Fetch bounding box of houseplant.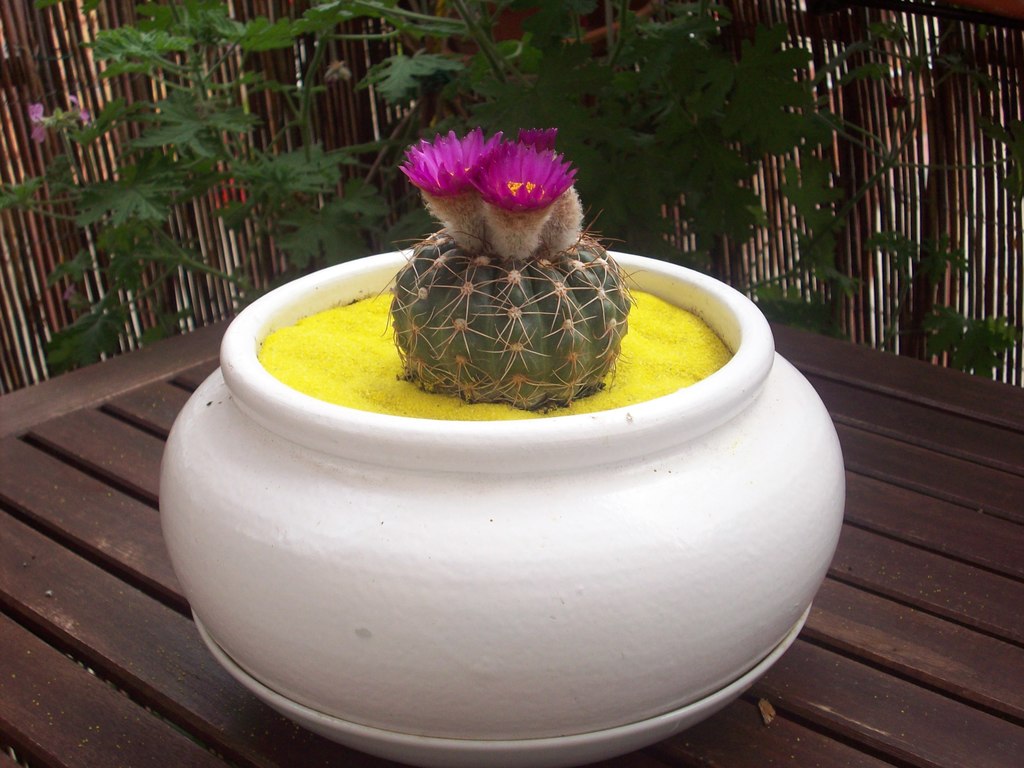
Bbox: Rect(210, 20, 860, 751).
